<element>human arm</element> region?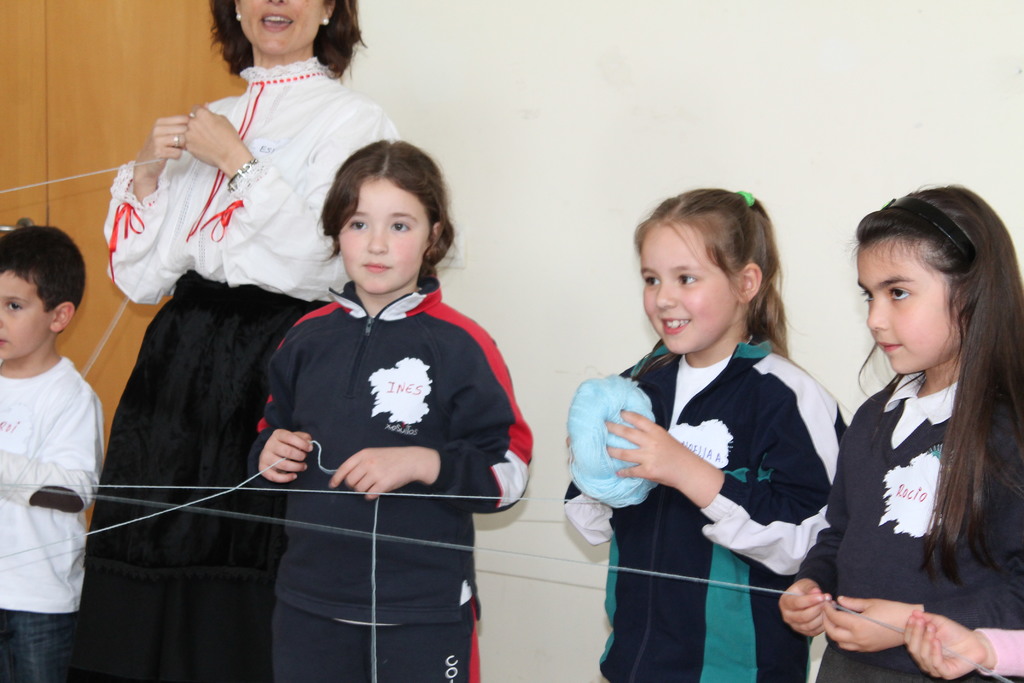
244,347,316,482
